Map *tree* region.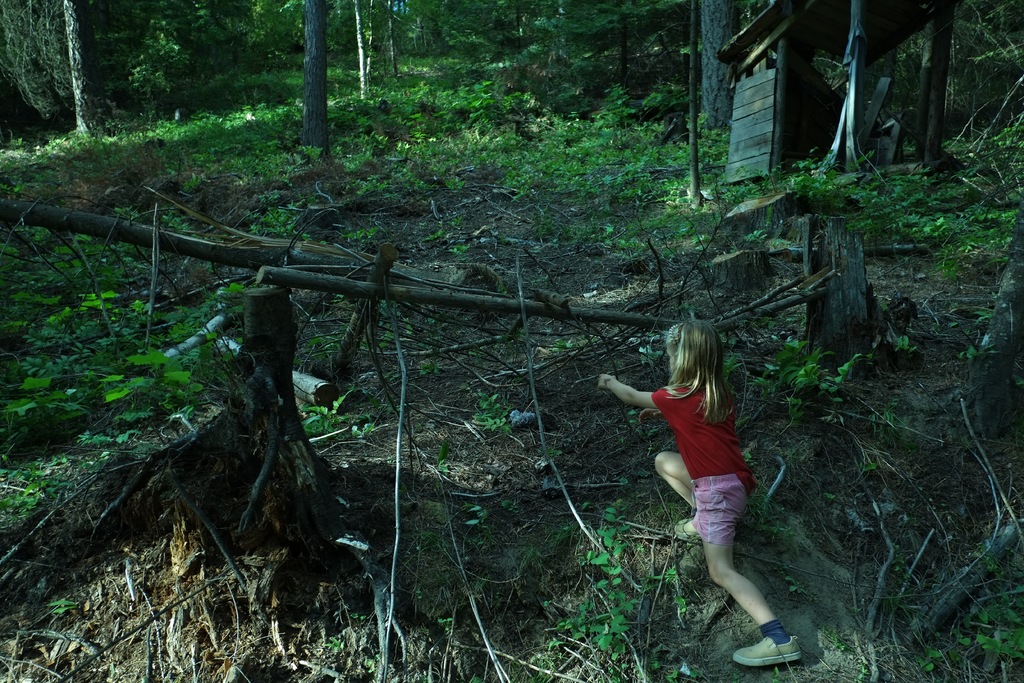
Mapped to bbox(301, 0, 333, 163).
